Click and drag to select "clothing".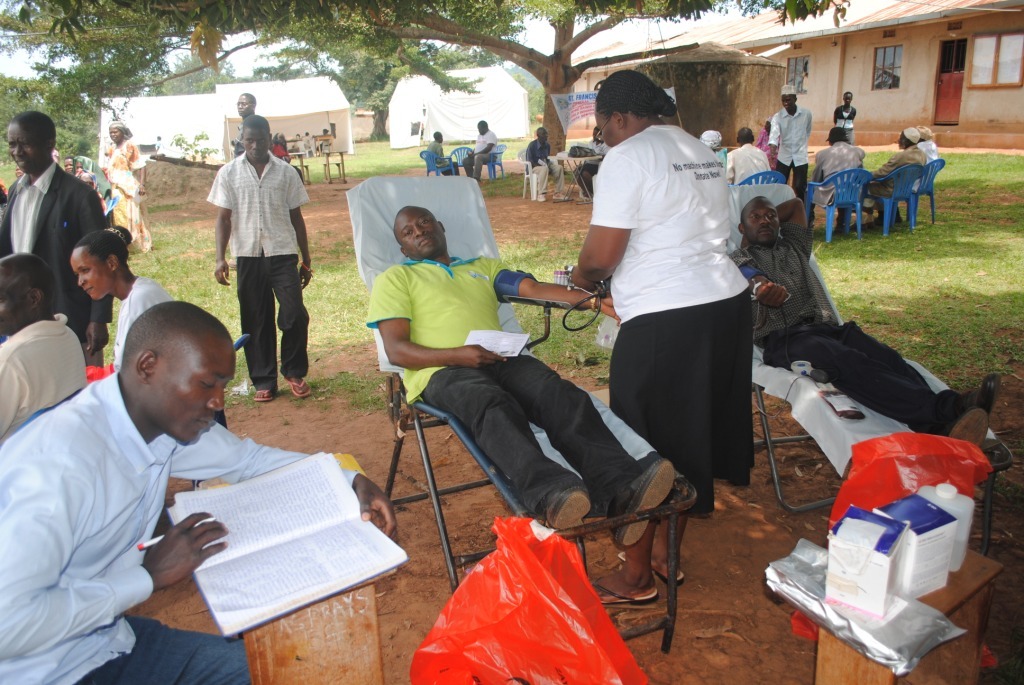
Selection: select_region(371, 260, 518, 397).
